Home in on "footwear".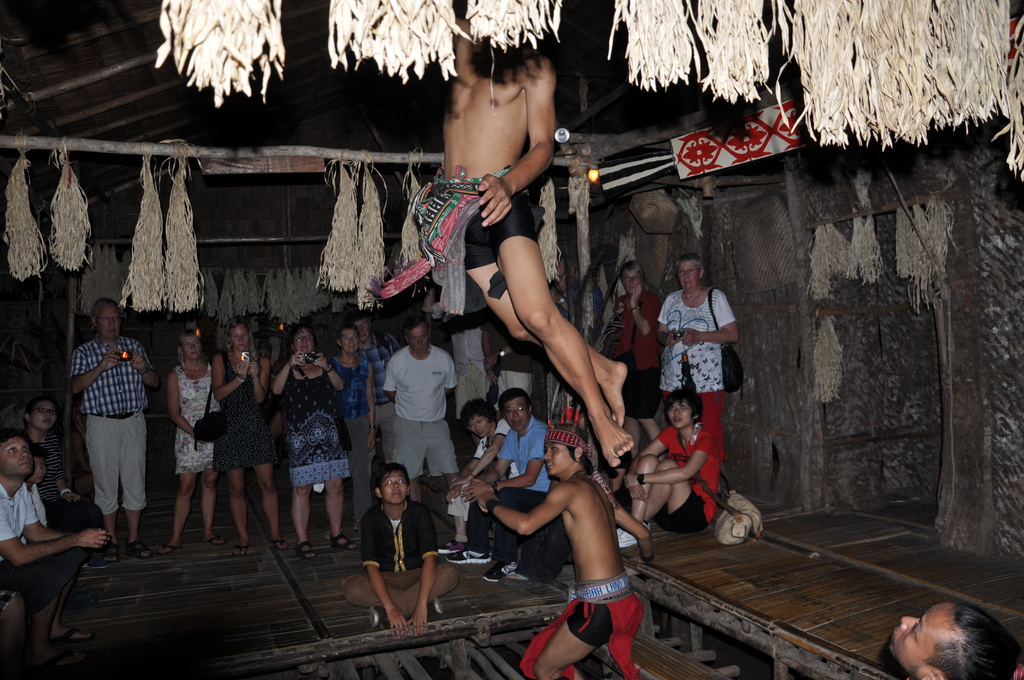
Homed in at 326,530,359,551.
